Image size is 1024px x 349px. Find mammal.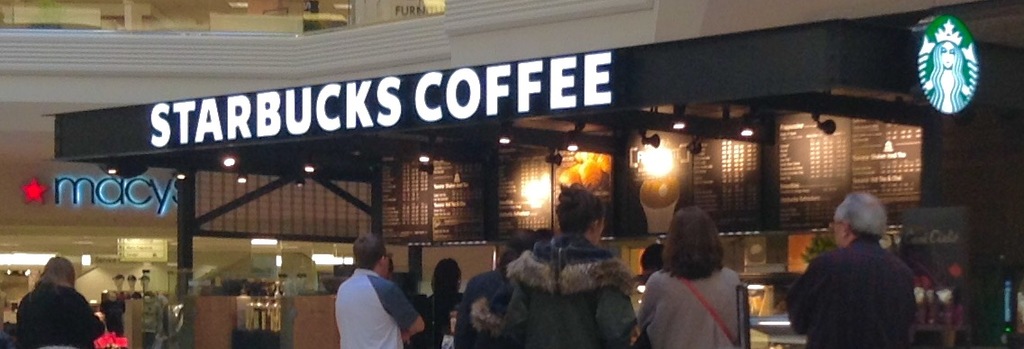
x1=10, y1=253, x2=105, y2=348.
